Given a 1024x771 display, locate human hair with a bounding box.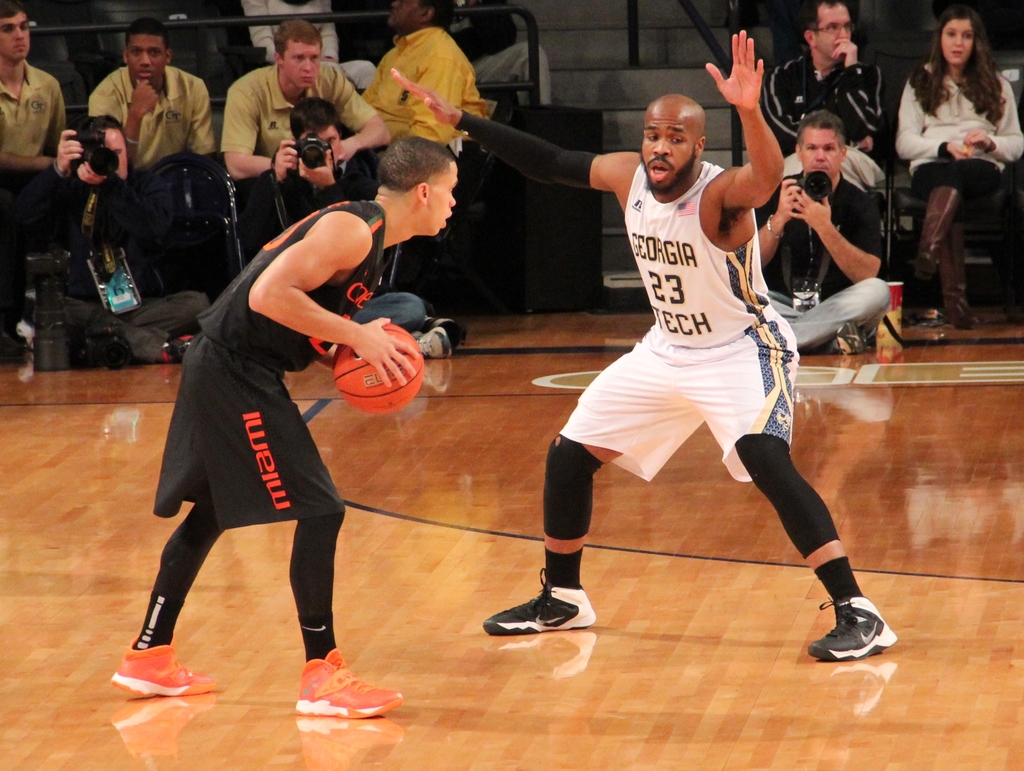
Located: x1=911 y1=16 x2=998 y2=113.
